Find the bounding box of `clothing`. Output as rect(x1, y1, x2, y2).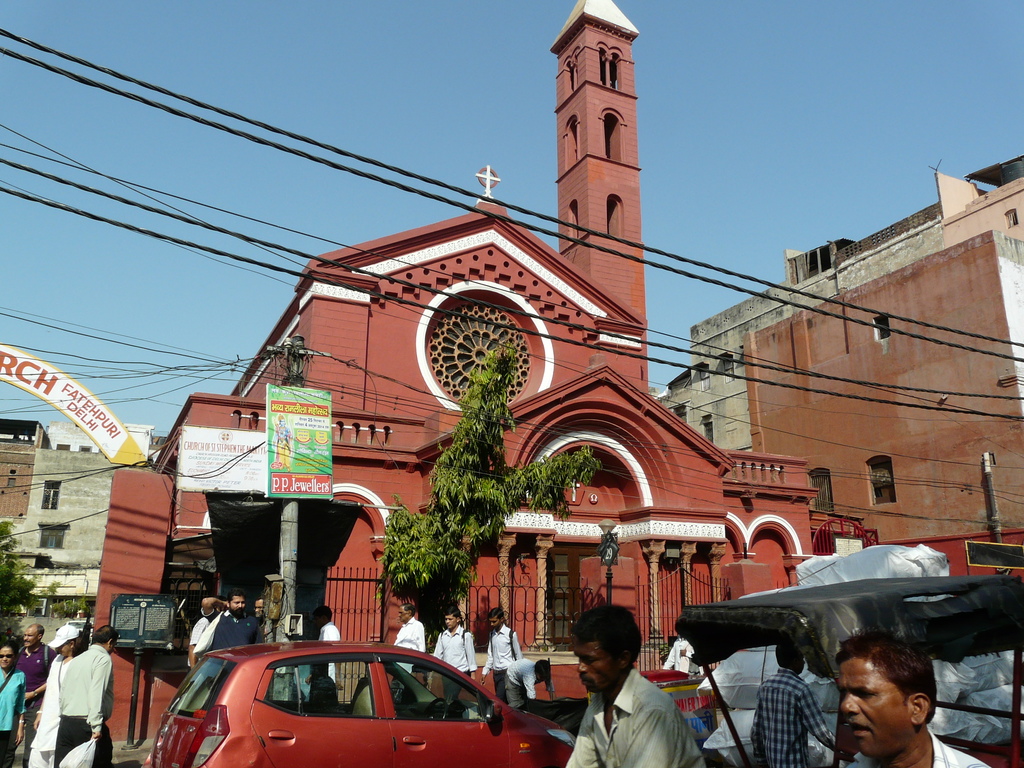
rect(502, 653, 555, 712).
